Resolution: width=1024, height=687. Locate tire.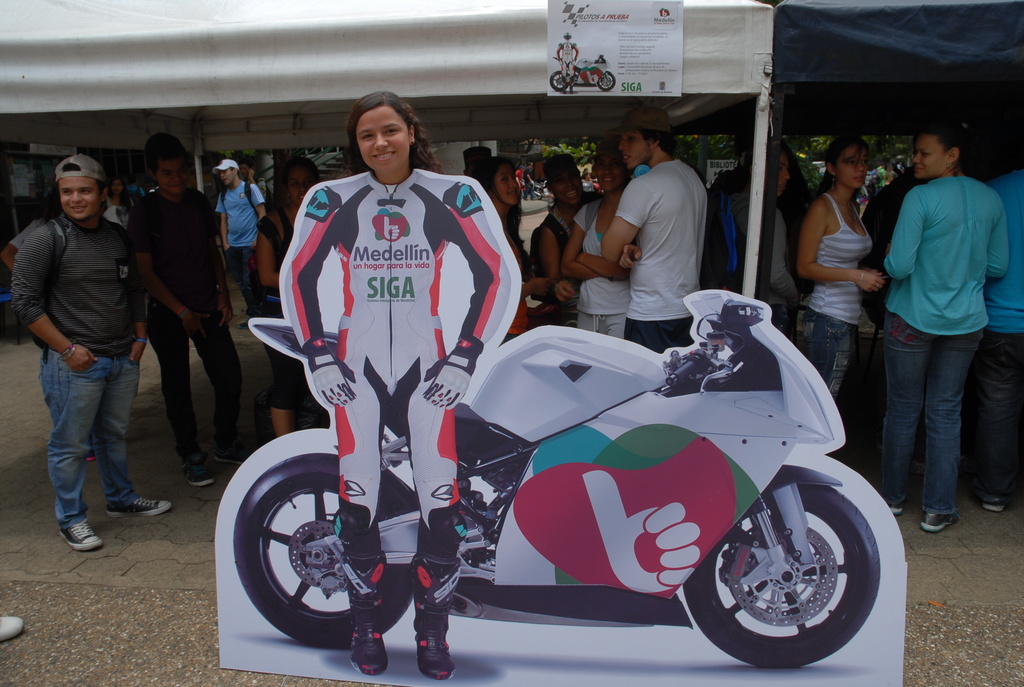
BBox(692, 477, 882, 668).
